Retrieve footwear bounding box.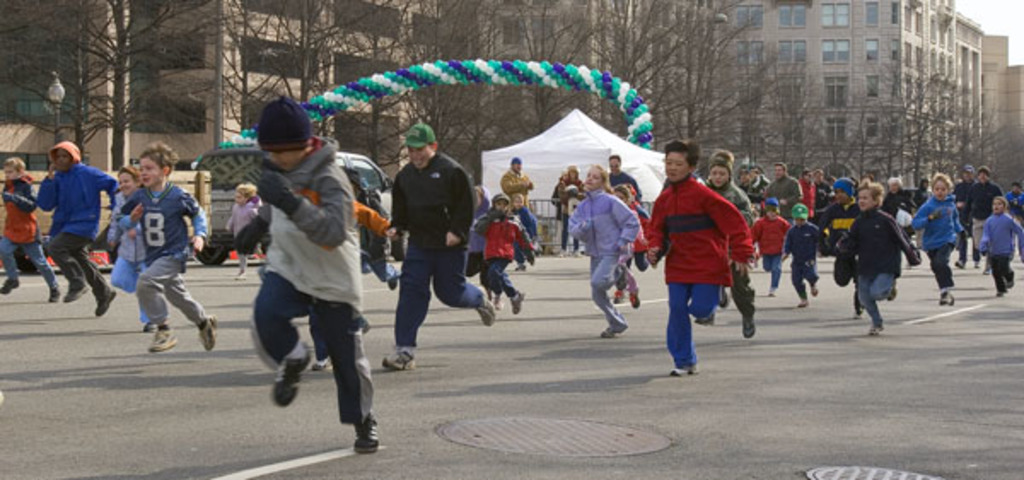
Bounding box: [97,282,121,318].
